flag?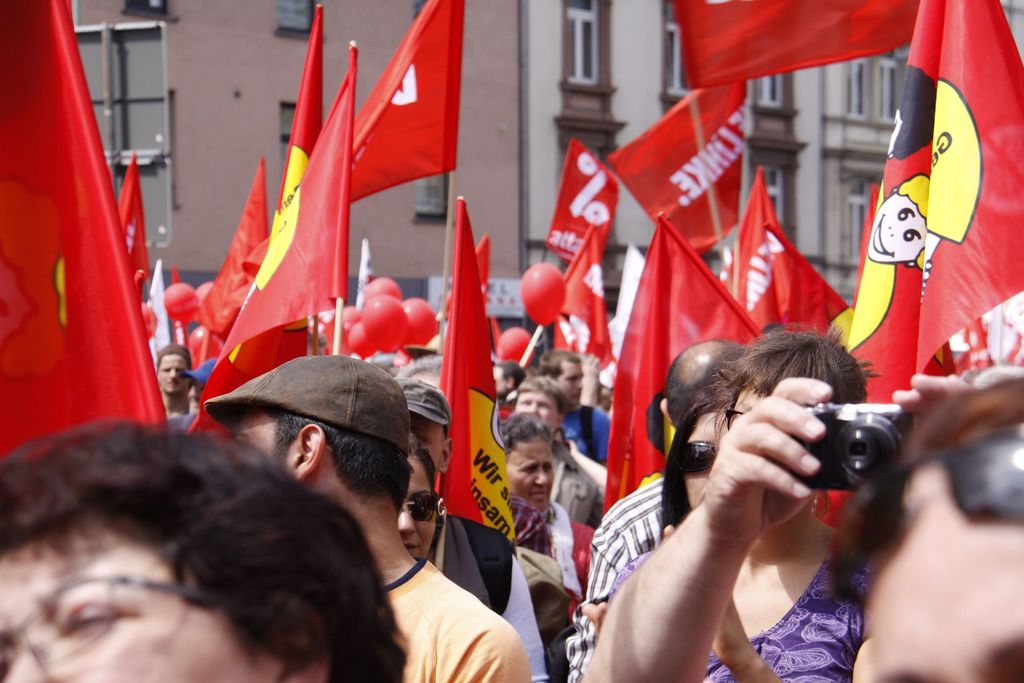
{"x1": 837, "y1": 0, "x2": 1022, "y2": 531}
